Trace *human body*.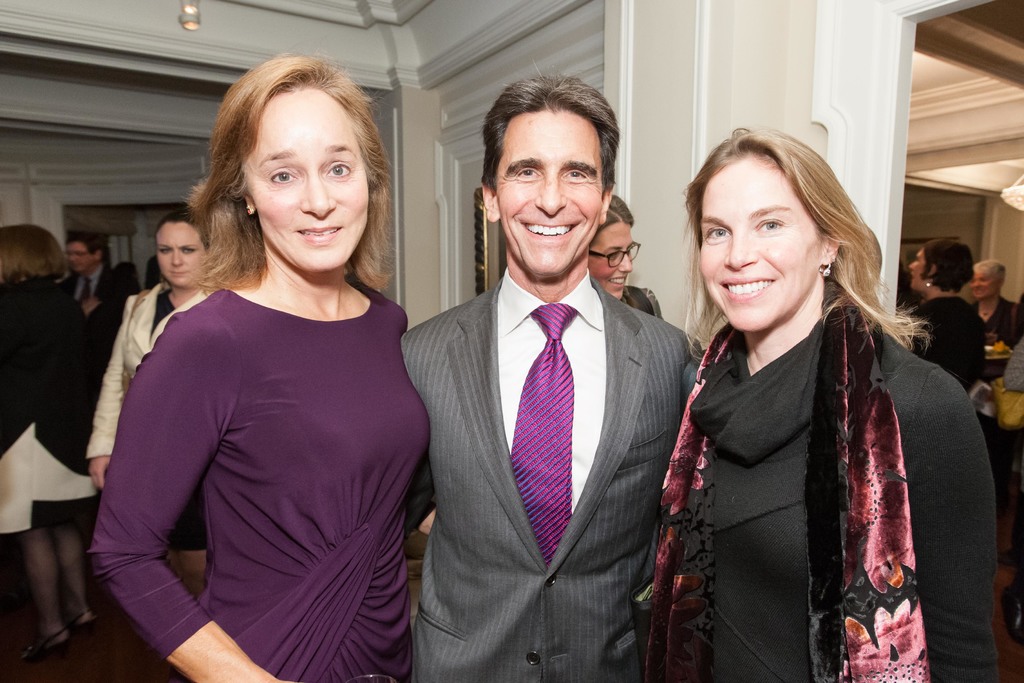
Traced to 80:277:220:488.
